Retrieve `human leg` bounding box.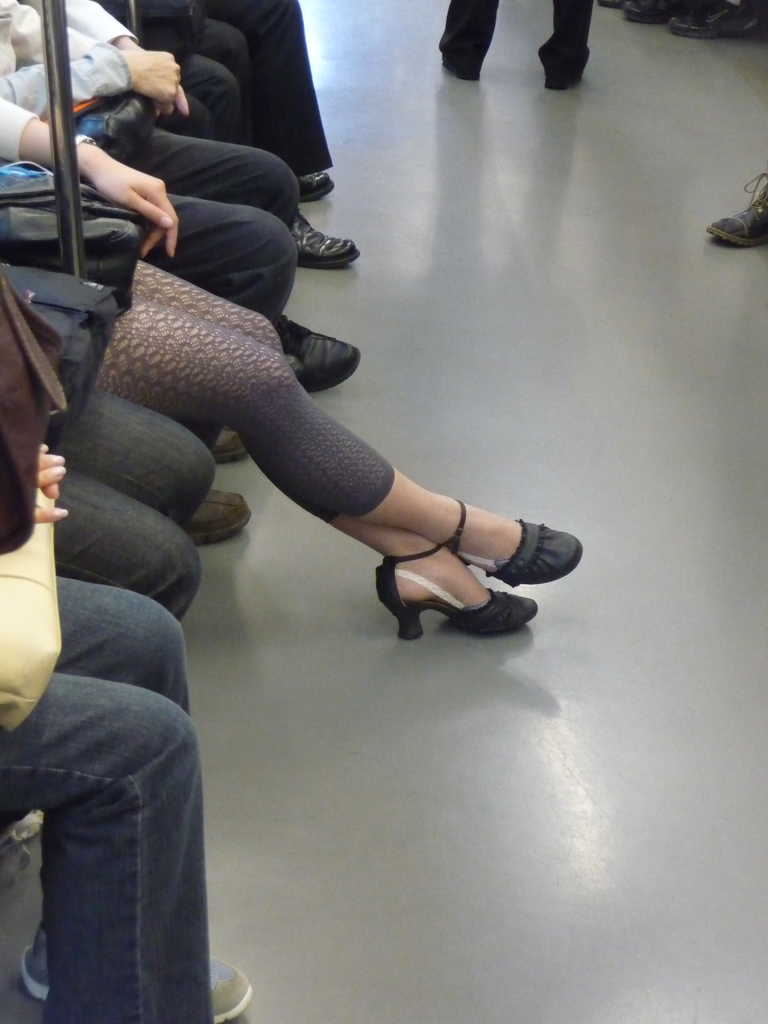
Bounding box: l=100, t=296, r=581, b=588.
